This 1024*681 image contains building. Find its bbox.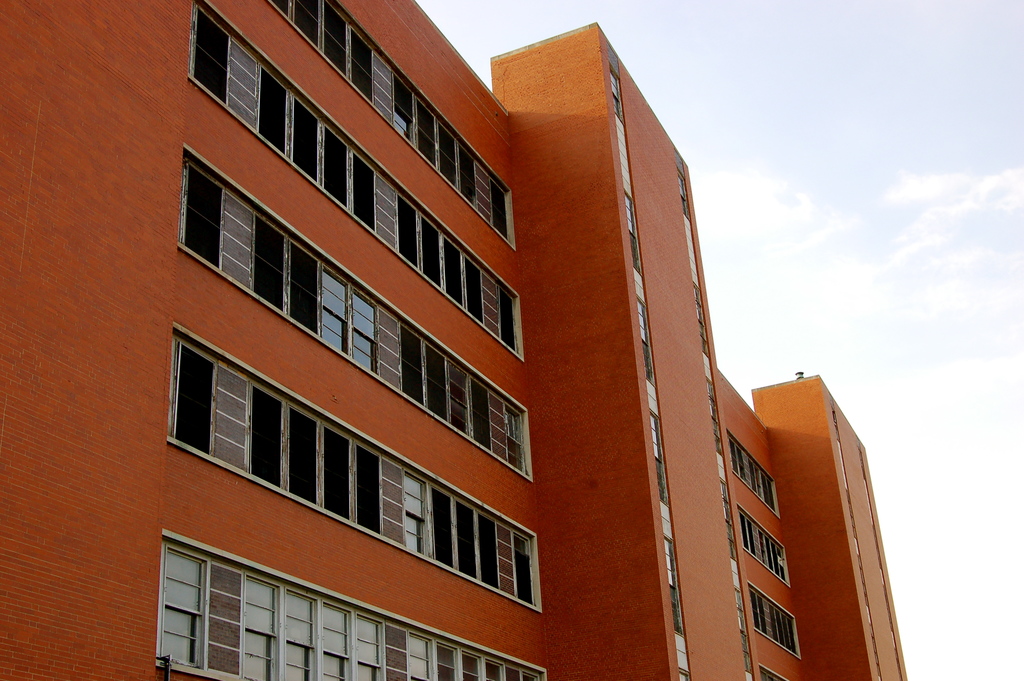
bbox=(0, 0, 907, 680).
